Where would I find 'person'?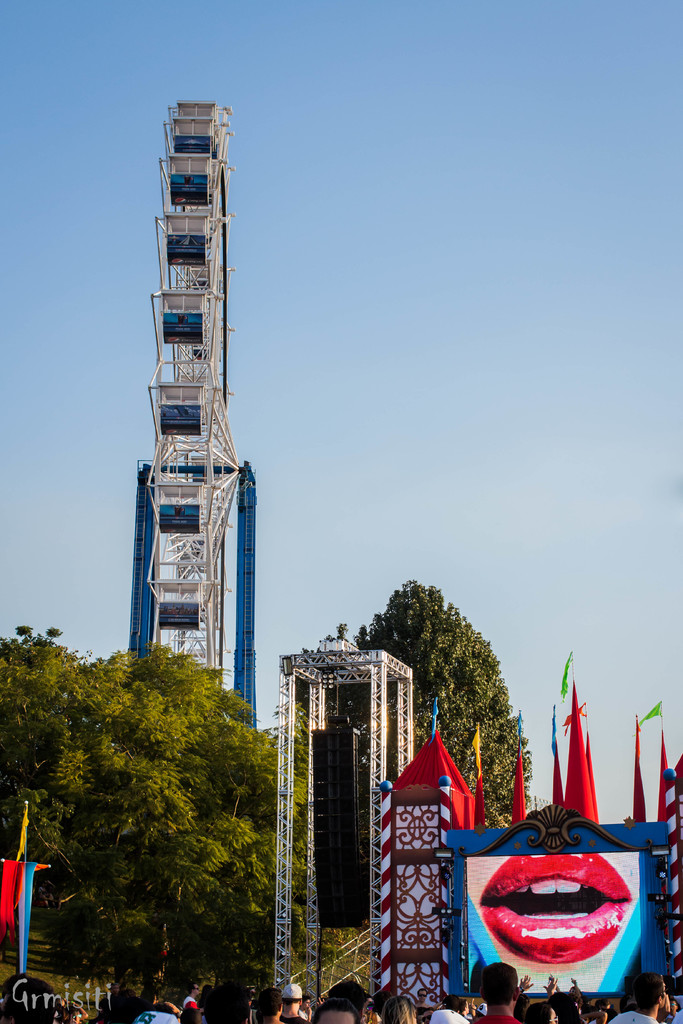
At 475,964,525,1023.
